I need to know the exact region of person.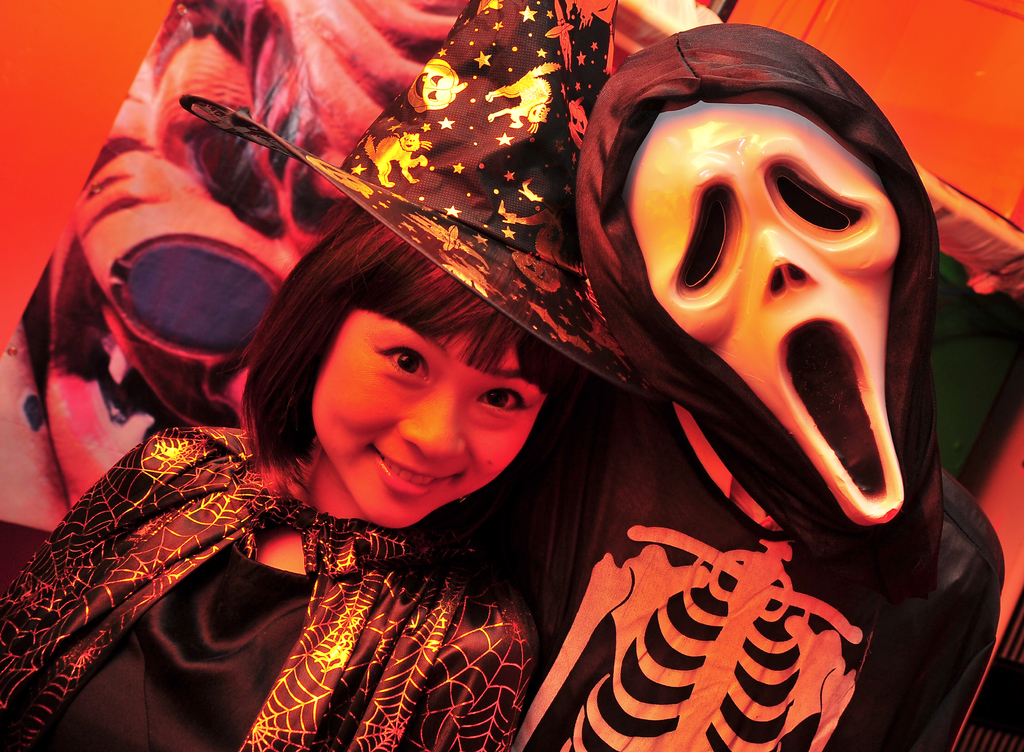
Region: x1=461 y1=17 x2=1011 y2=751.
